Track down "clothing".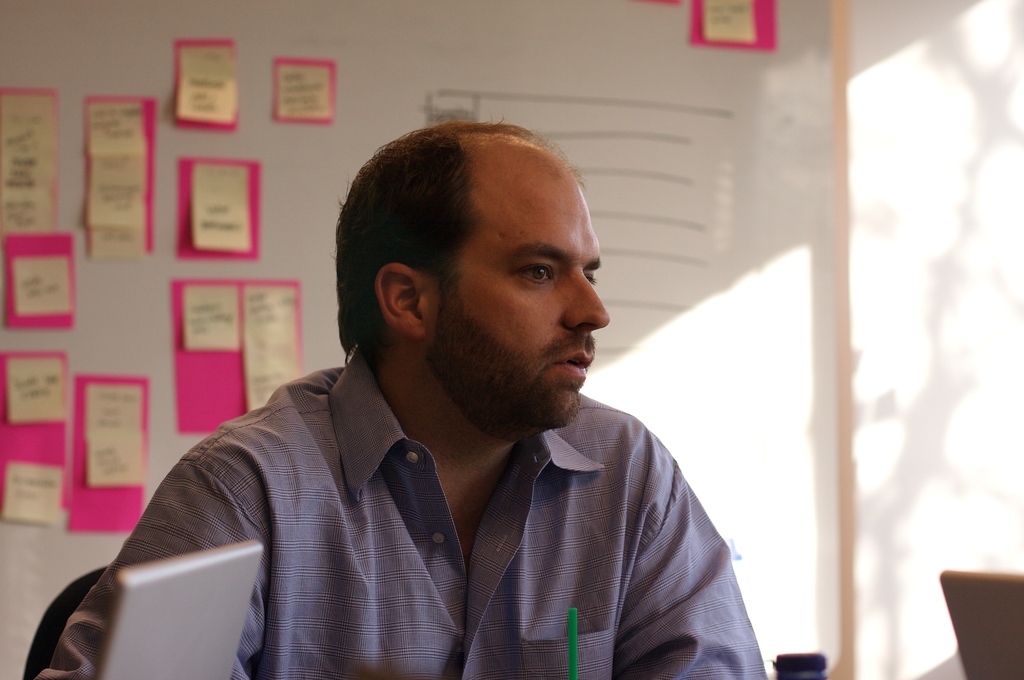
Tracked to bbox=(24, 347, 772, 679).
